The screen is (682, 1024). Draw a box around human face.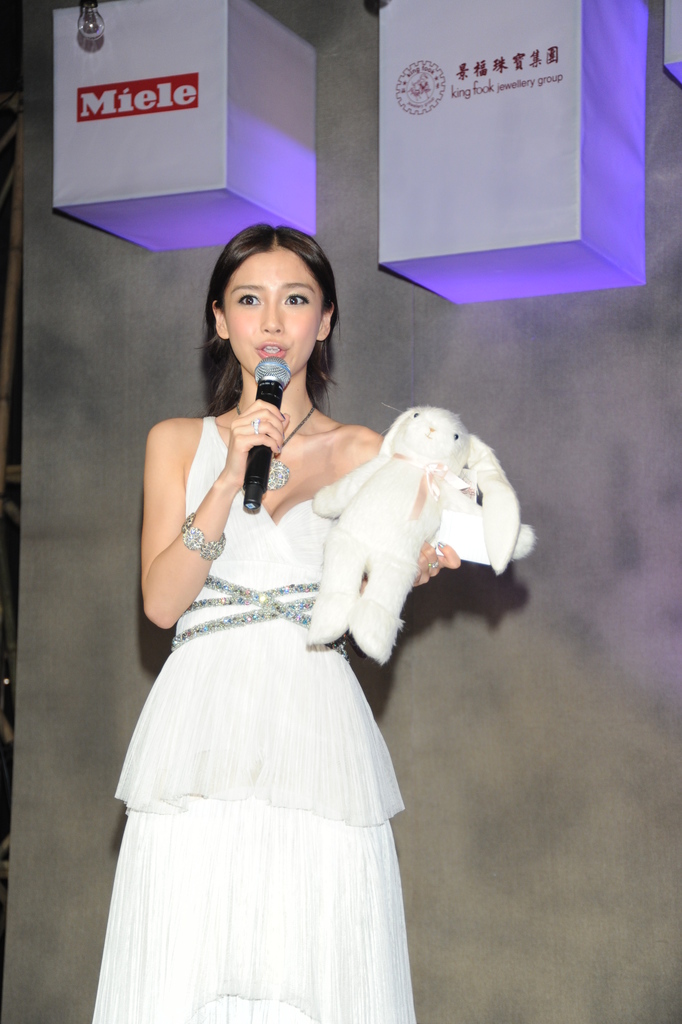
bbox(220, 248, 323, 379).
